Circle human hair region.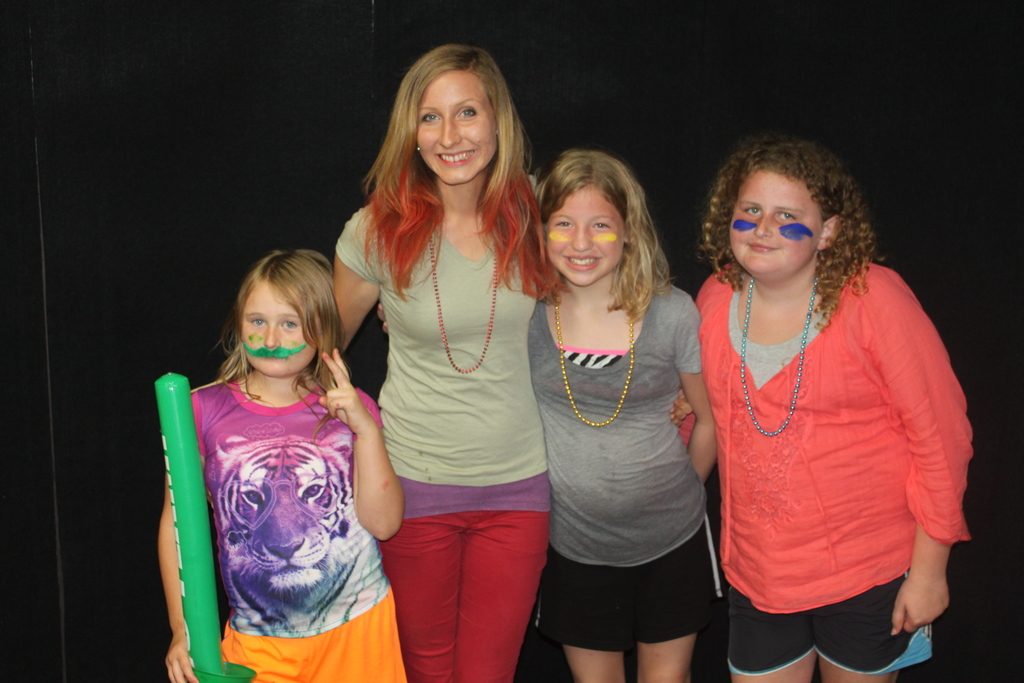
Region: bbox=[701, 135, 879, 329].
